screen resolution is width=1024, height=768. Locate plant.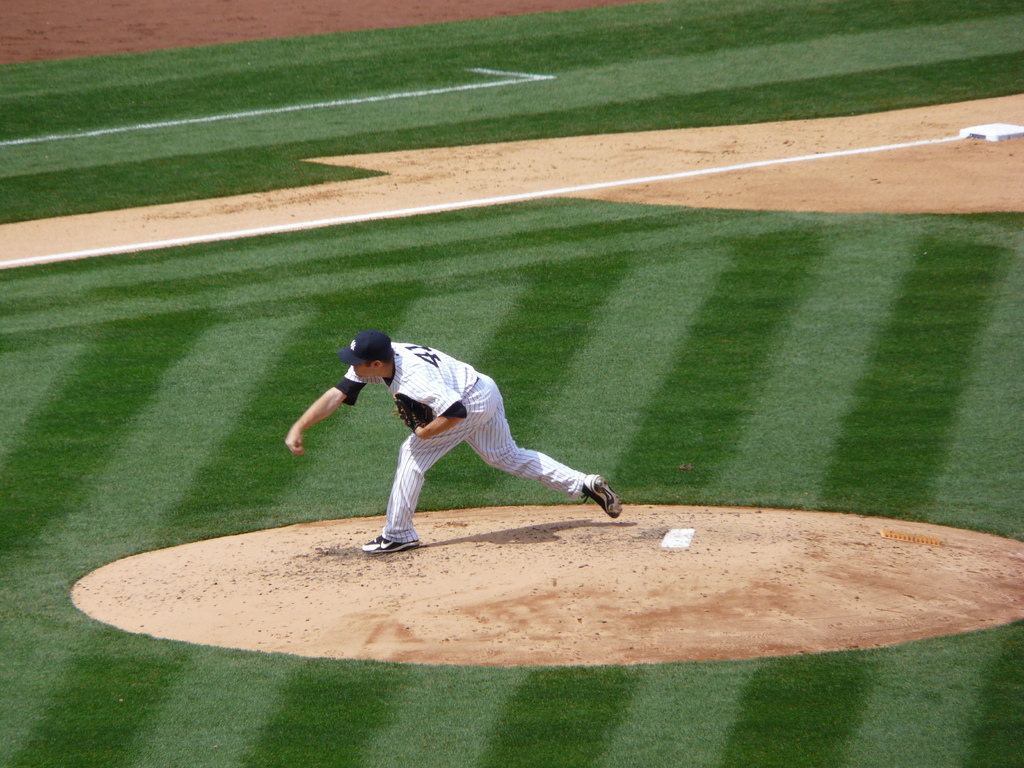
<region>0, 193, 1023, 767</region>.
